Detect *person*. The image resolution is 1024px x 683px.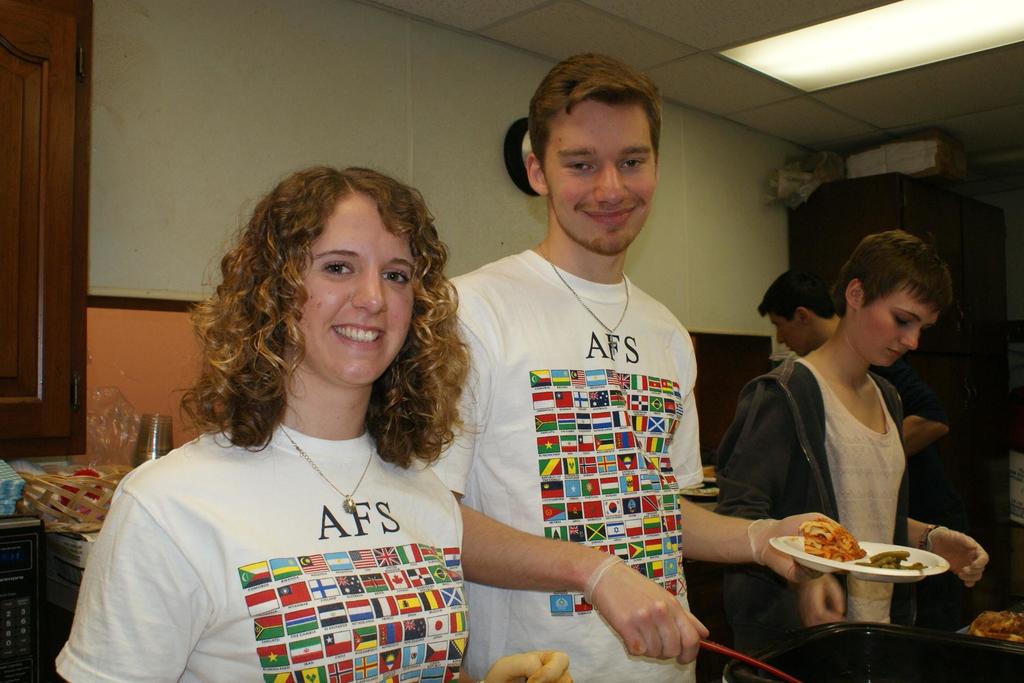
<region>398, 47, 881, 682</region>.
